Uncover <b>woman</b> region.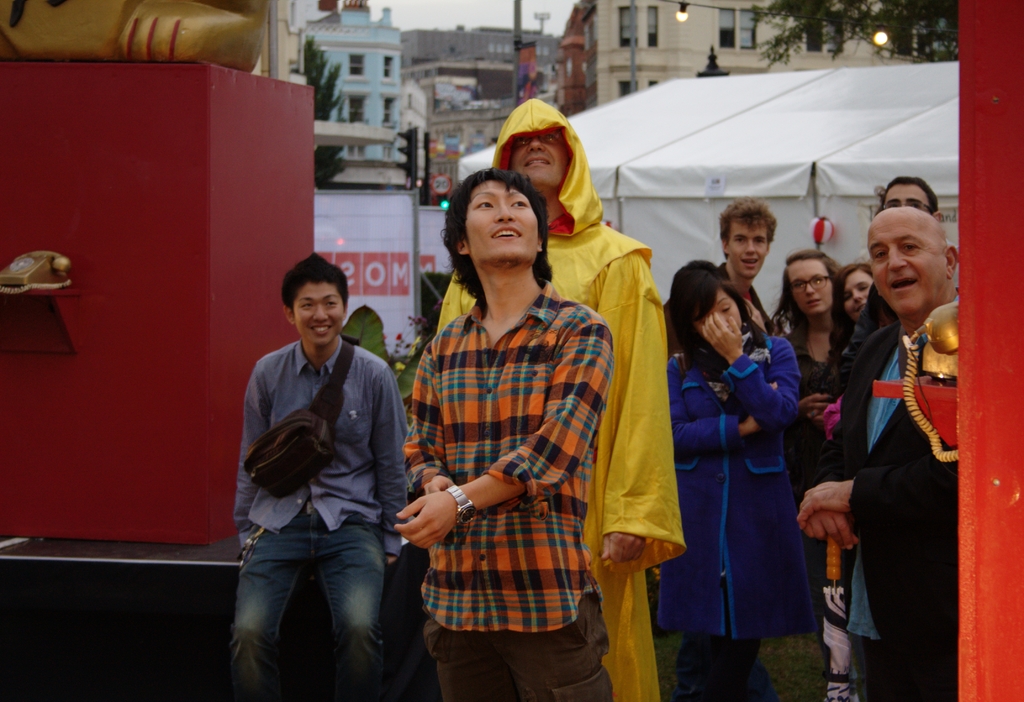
Uncovered: [left=673, top=258, right=810, bottom=685].
